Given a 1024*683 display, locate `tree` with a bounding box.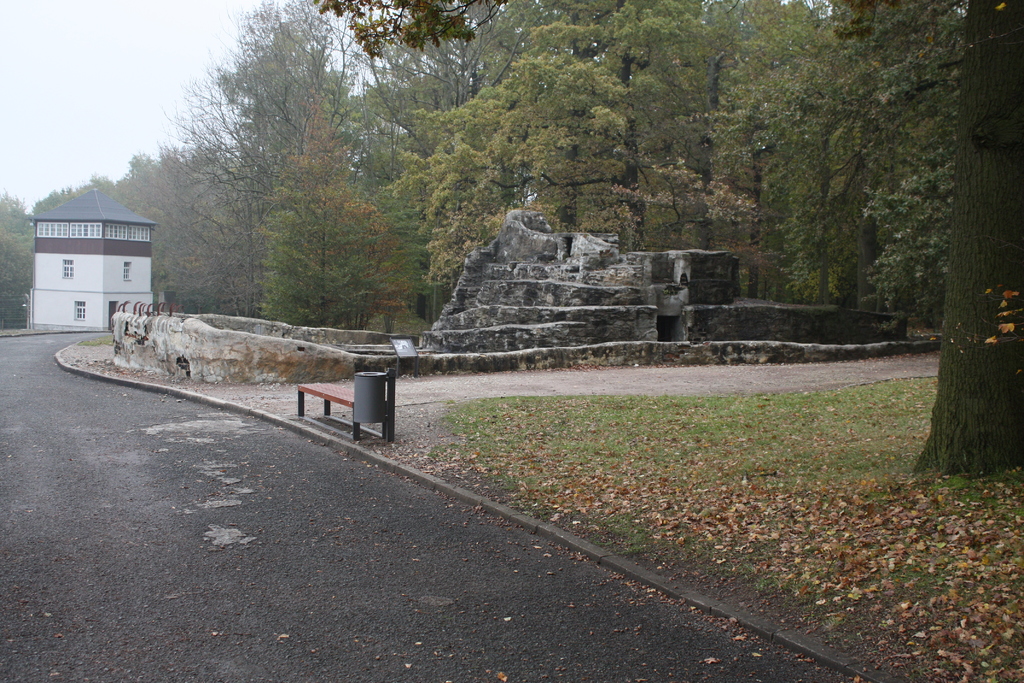
Located: Rect(258, 77, 418, 329).
